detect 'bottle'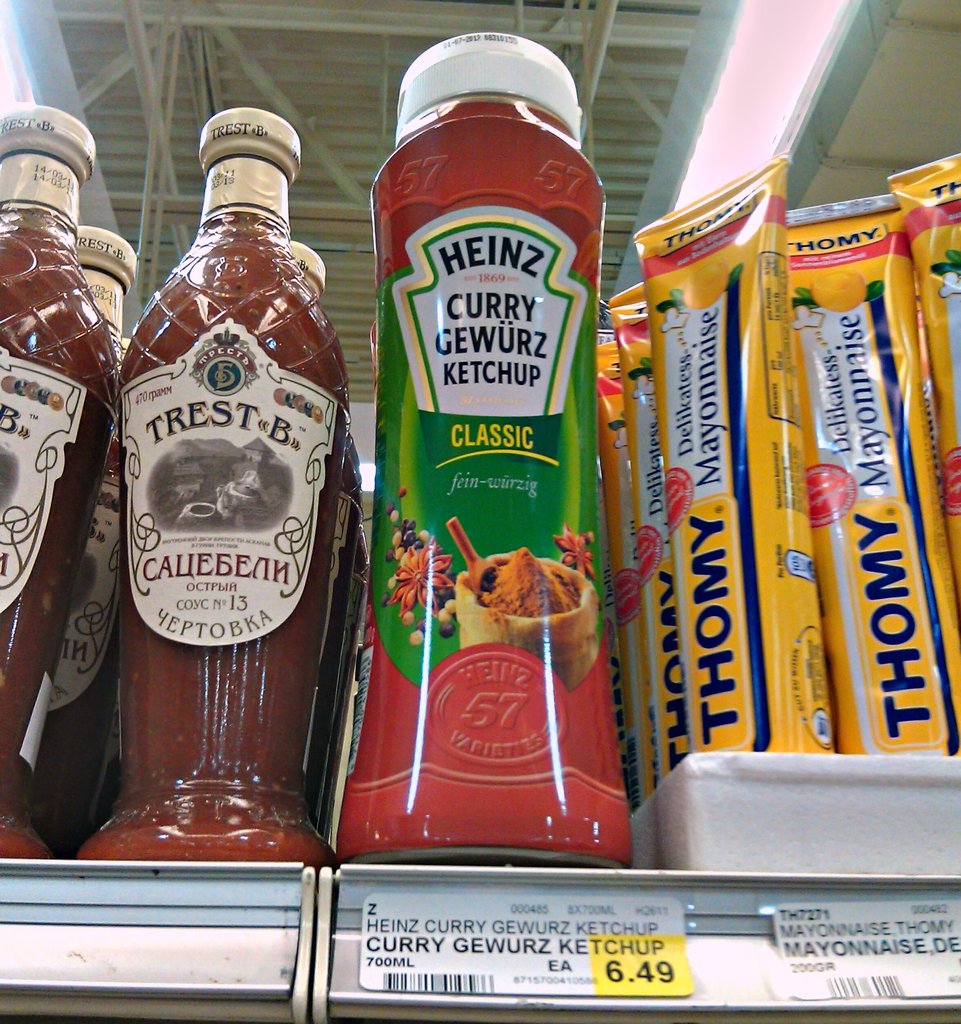
[left=291, top=240, right=328, bottom=303]
